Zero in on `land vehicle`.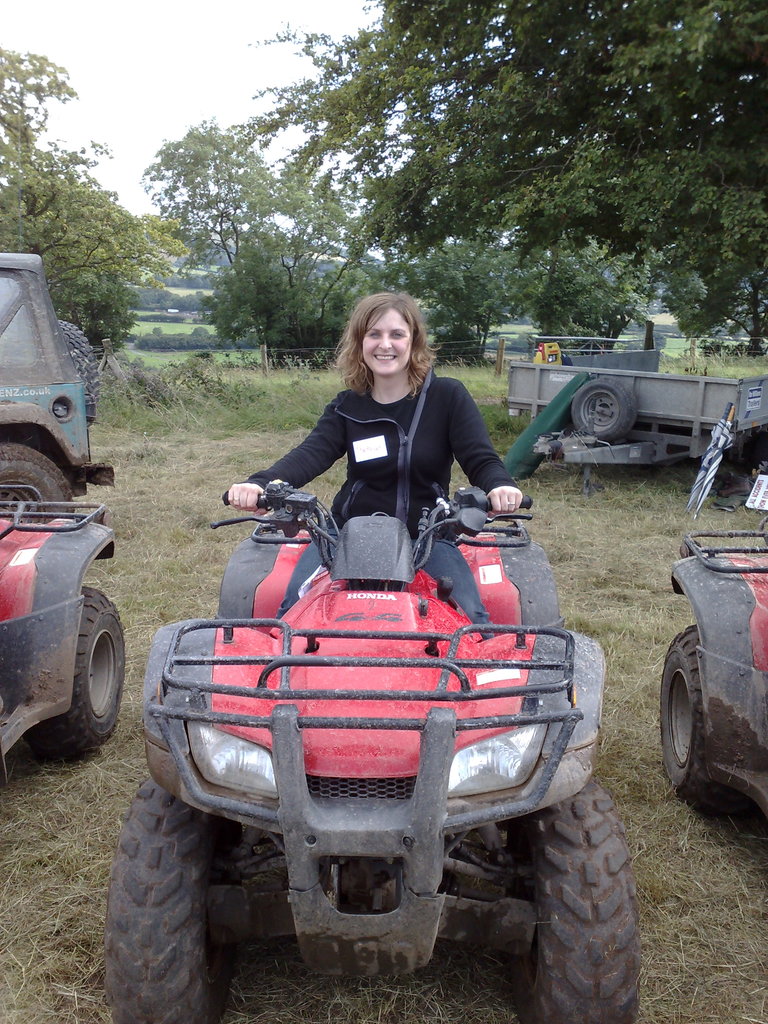
Zeroed in: region(0, 488, 129, 785).
